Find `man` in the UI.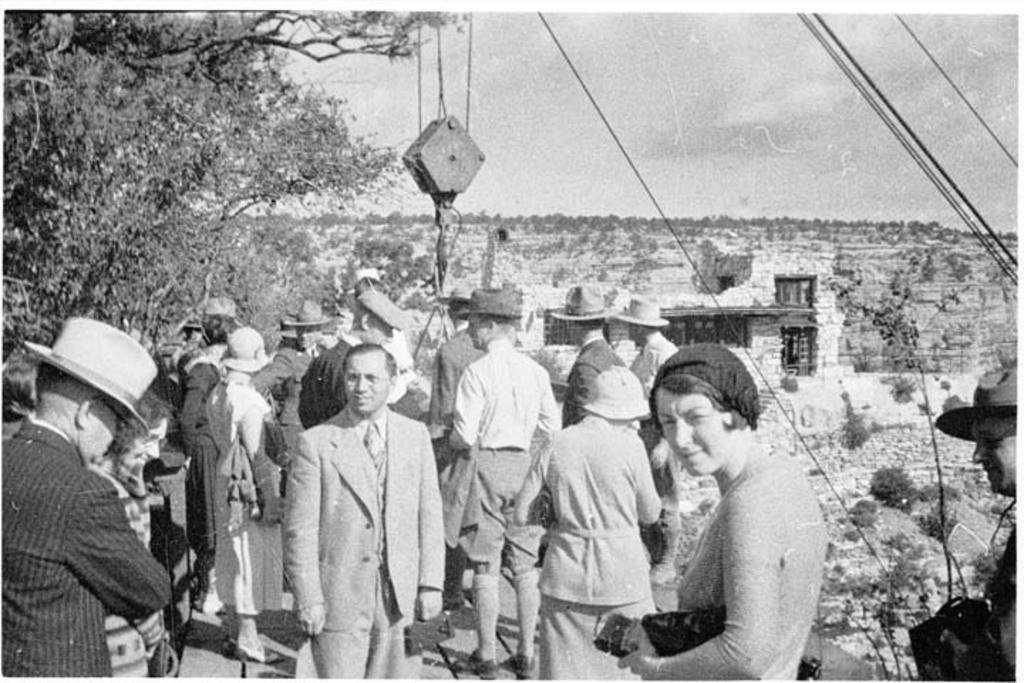
UI element at box(422, 282, 484, 441).
